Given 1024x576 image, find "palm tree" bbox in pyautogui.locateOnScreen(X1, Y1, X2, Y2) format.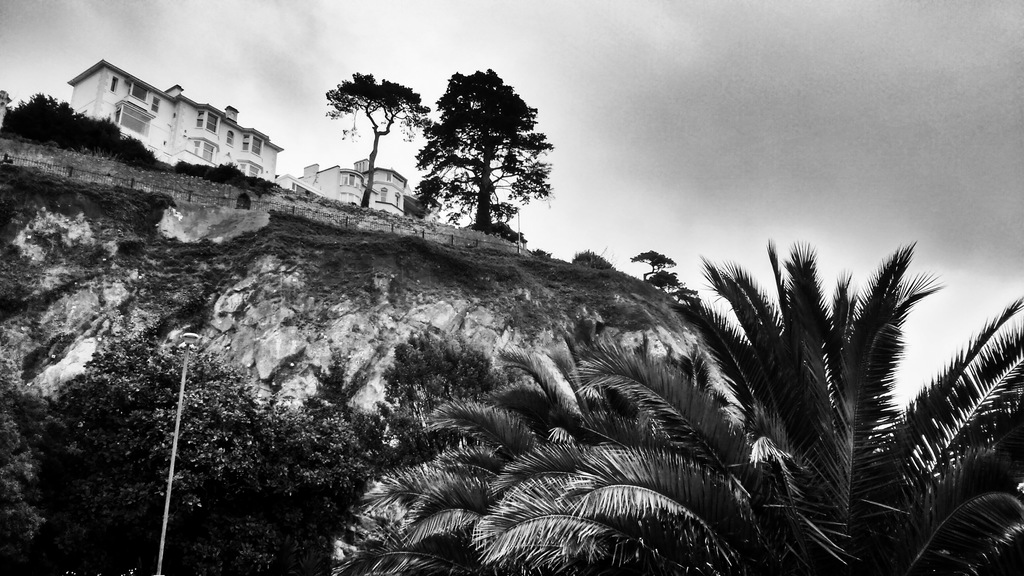
pyautogui.locateOnScreen(324, 252, 1023, 575).
